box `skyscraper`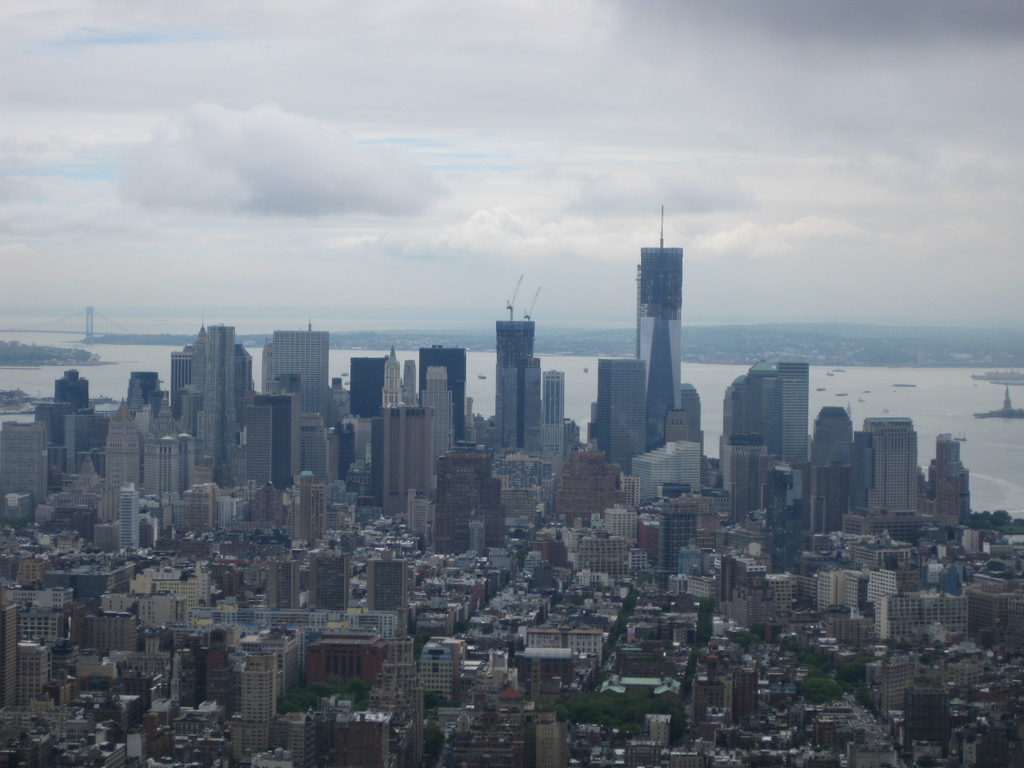
{"left": 630, "top": 428, "right": 707, "bottom": 511}
